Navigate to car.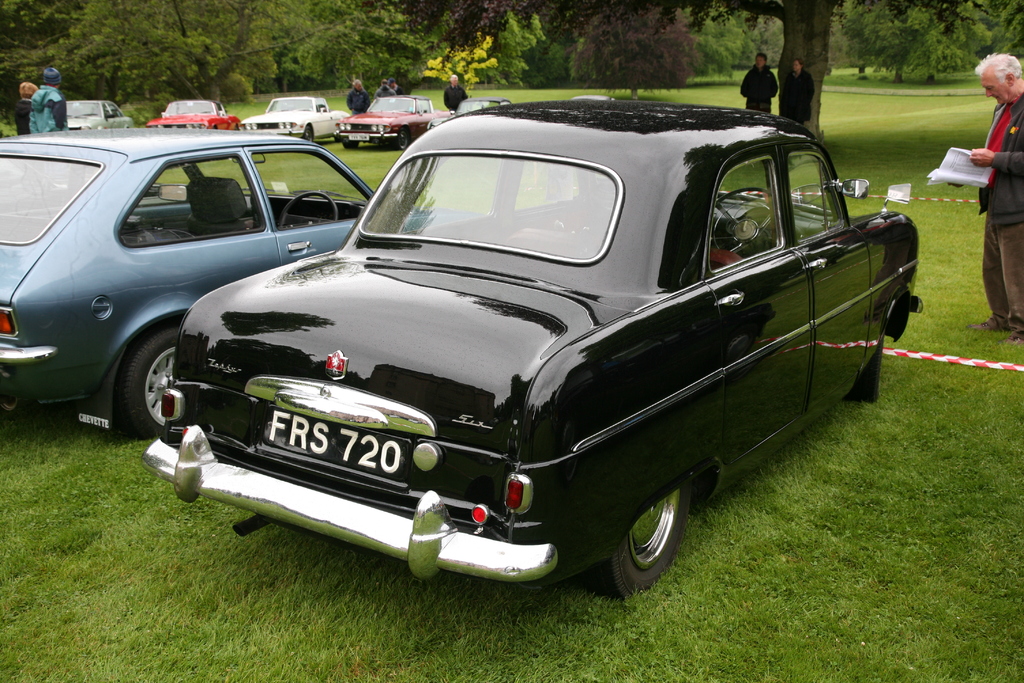
Navigation target: bbox=[333, 86, 449, 145].
